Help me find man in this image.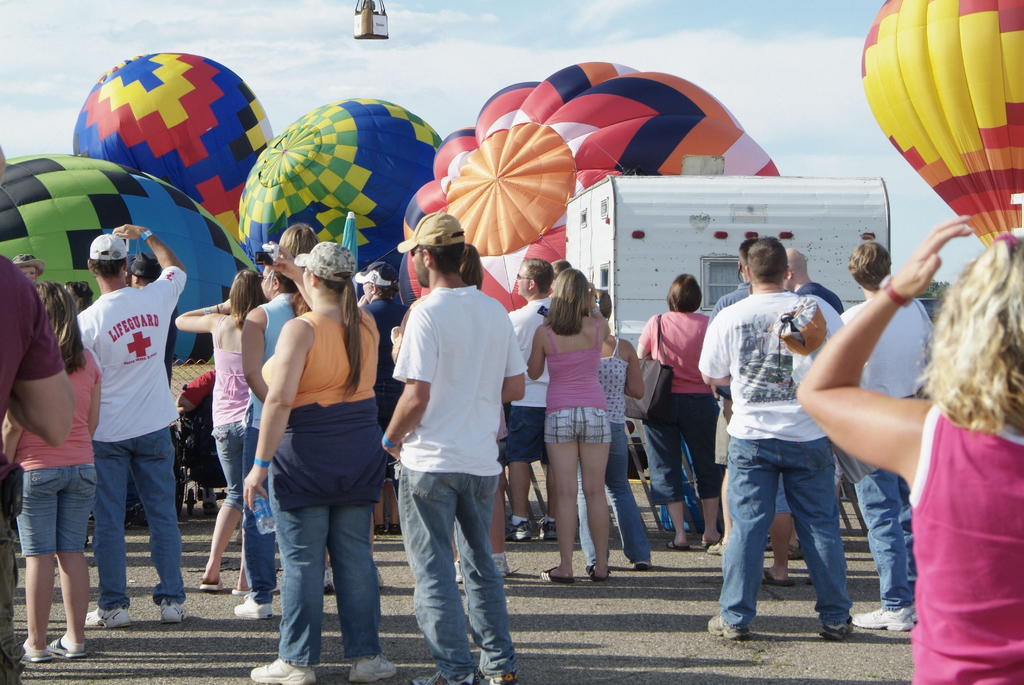
Found it: <bbox>783, 246, 844, 319</bbox>.
